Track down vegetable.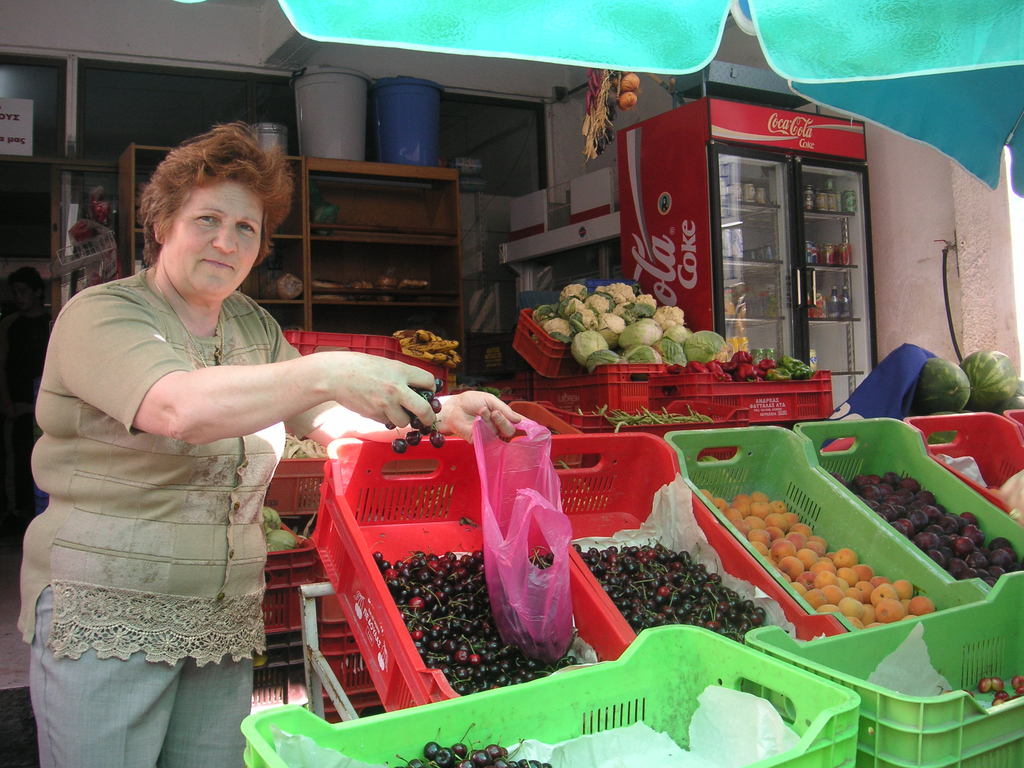
Tracked to rect(561, 460, 589, 490).
